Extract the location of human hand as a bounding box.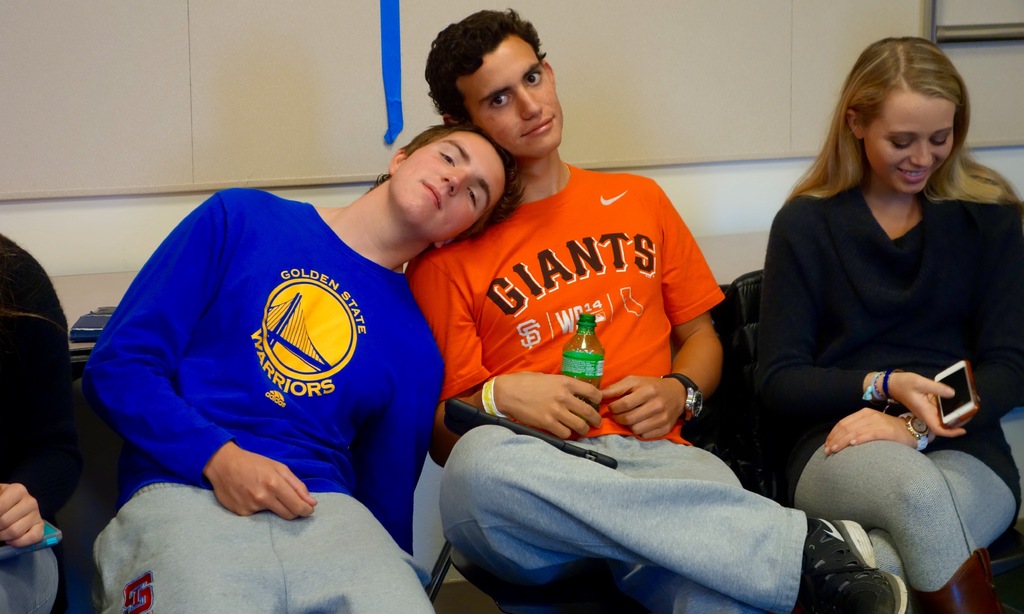
box=[609, 378, 694, 437].
